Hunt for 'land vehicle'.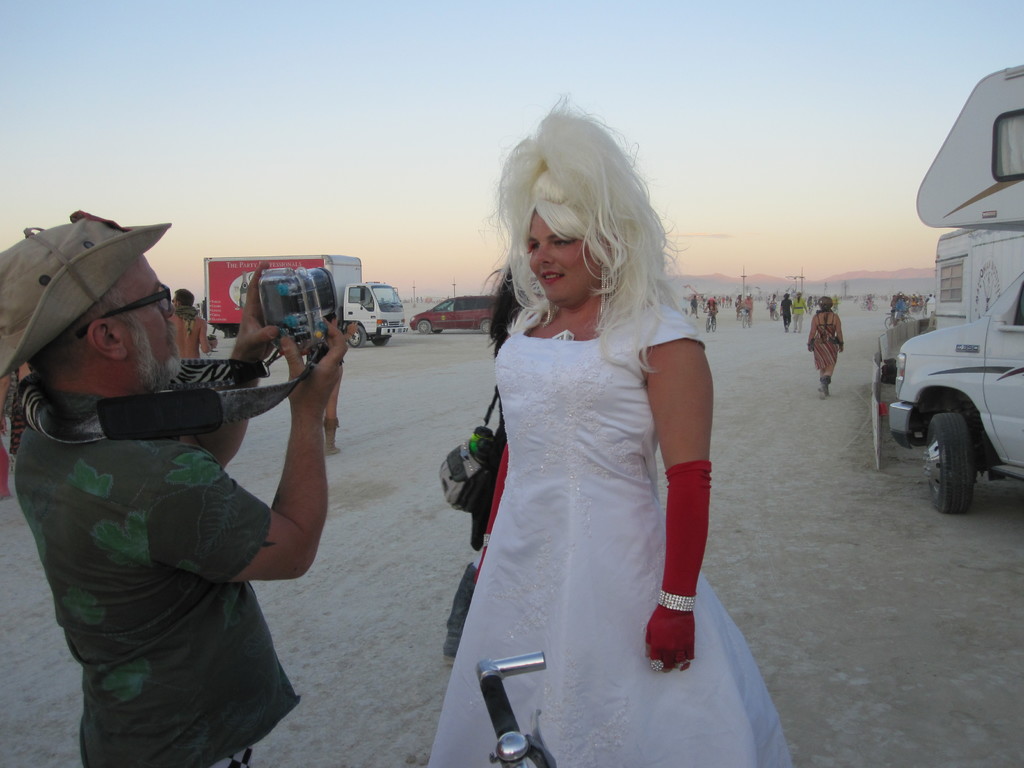
Hunted down at (left=735, top=310, right=751, bottom=324).
